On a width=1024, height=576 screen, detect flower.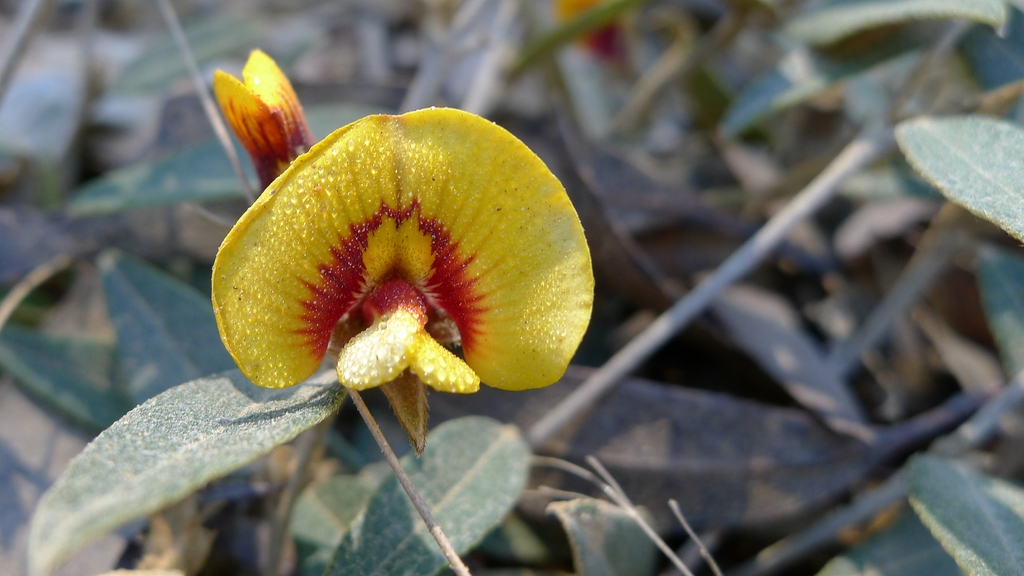
(x1=197, y1=98, x2=599, y2=457).
